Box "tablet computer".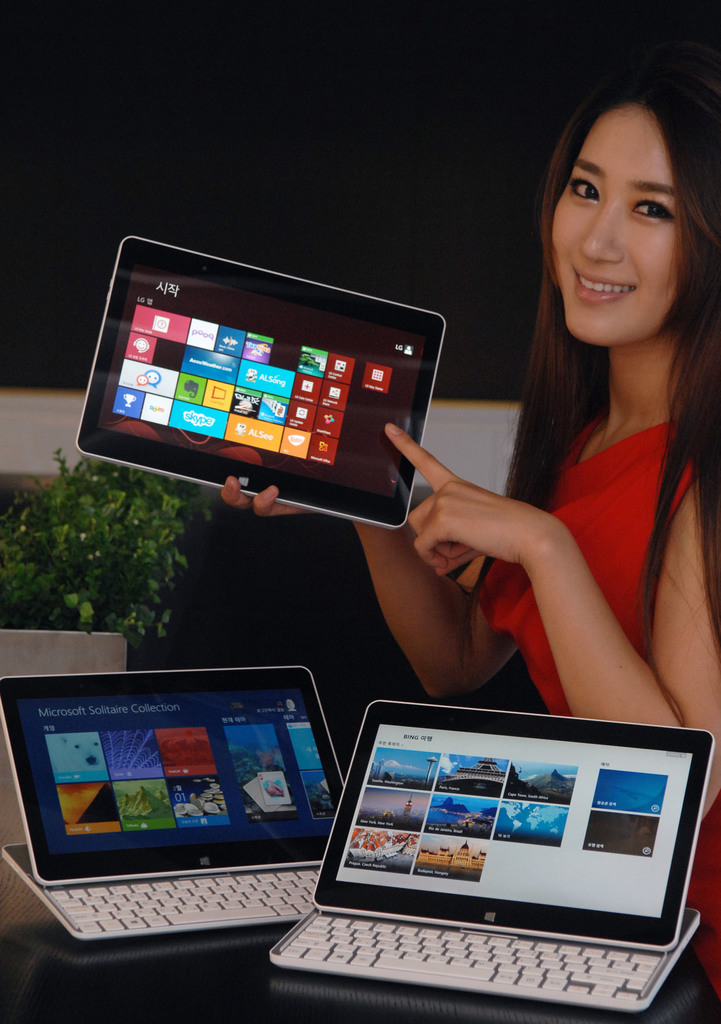
310/699/717/949.
